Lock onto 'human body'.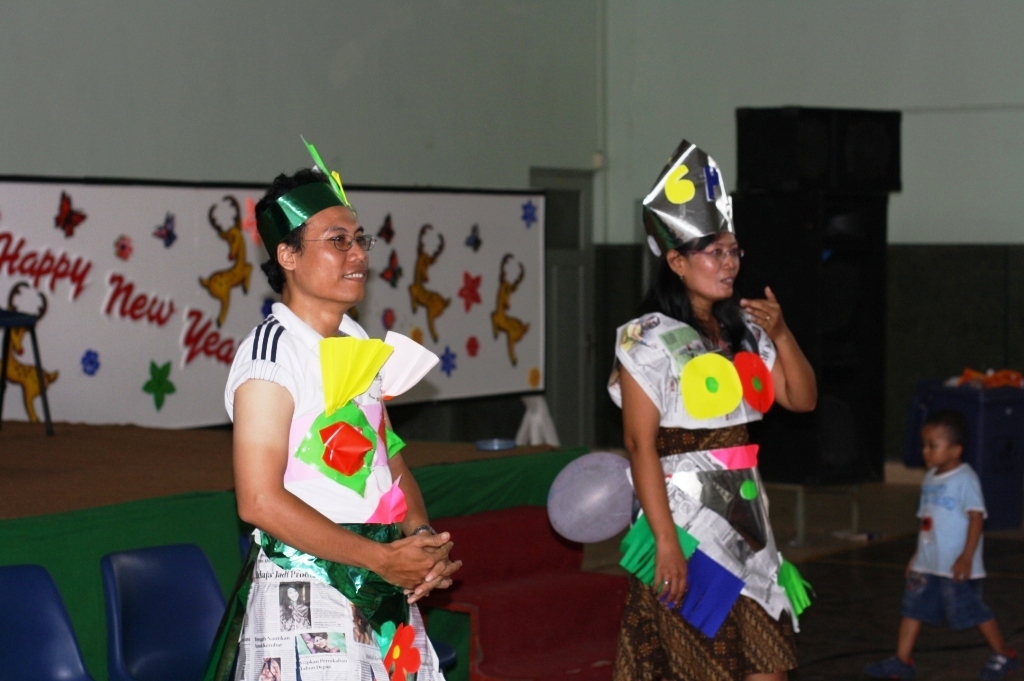
Locked: <region>610, 284, 819, 680</region>.
